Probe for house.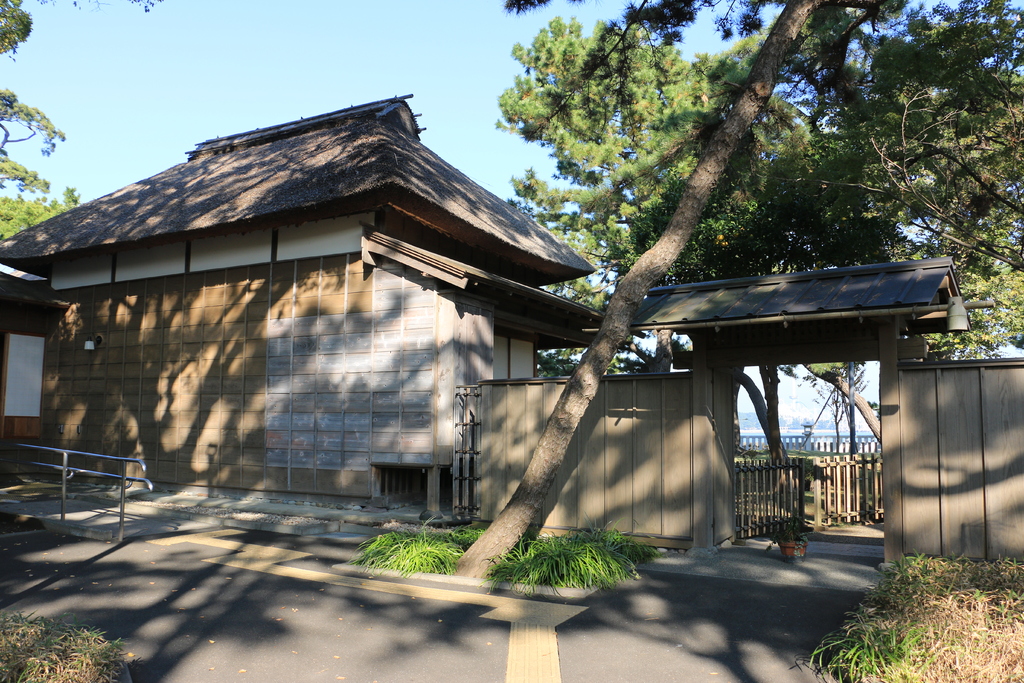
Probe result: <box>0,259,79,445</box>.
